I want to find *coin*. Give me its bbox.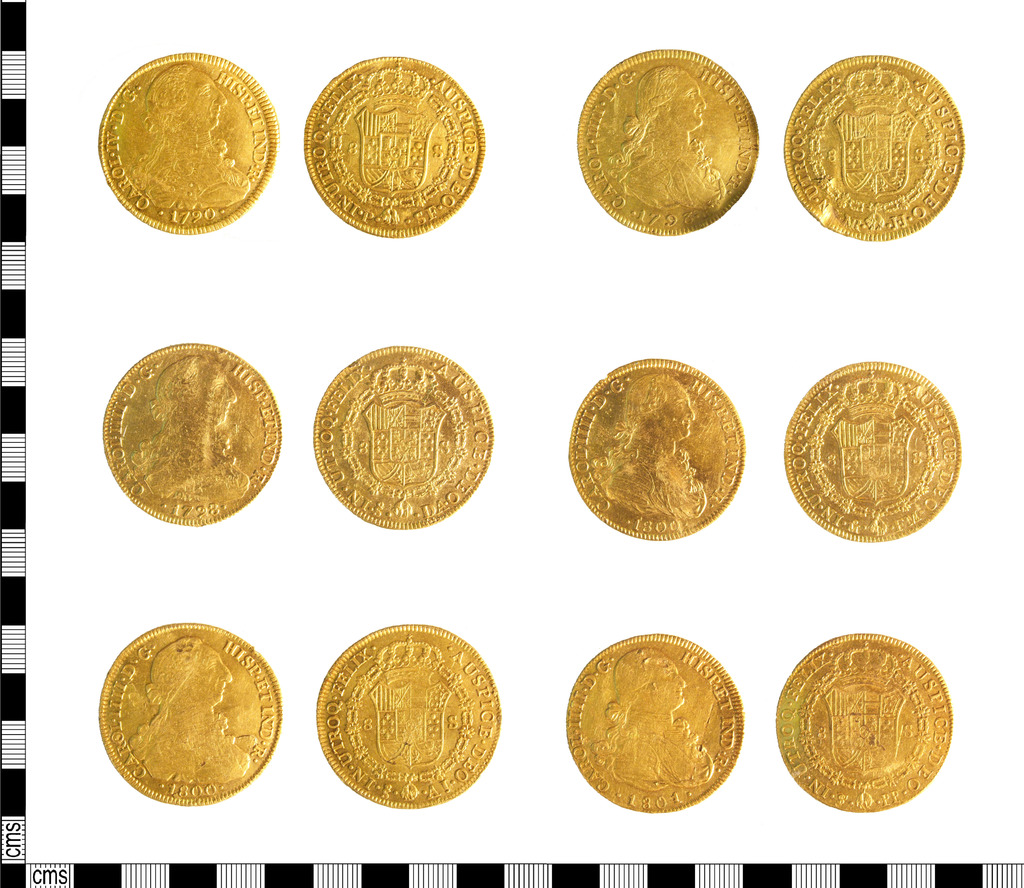
97/51/278/238.
